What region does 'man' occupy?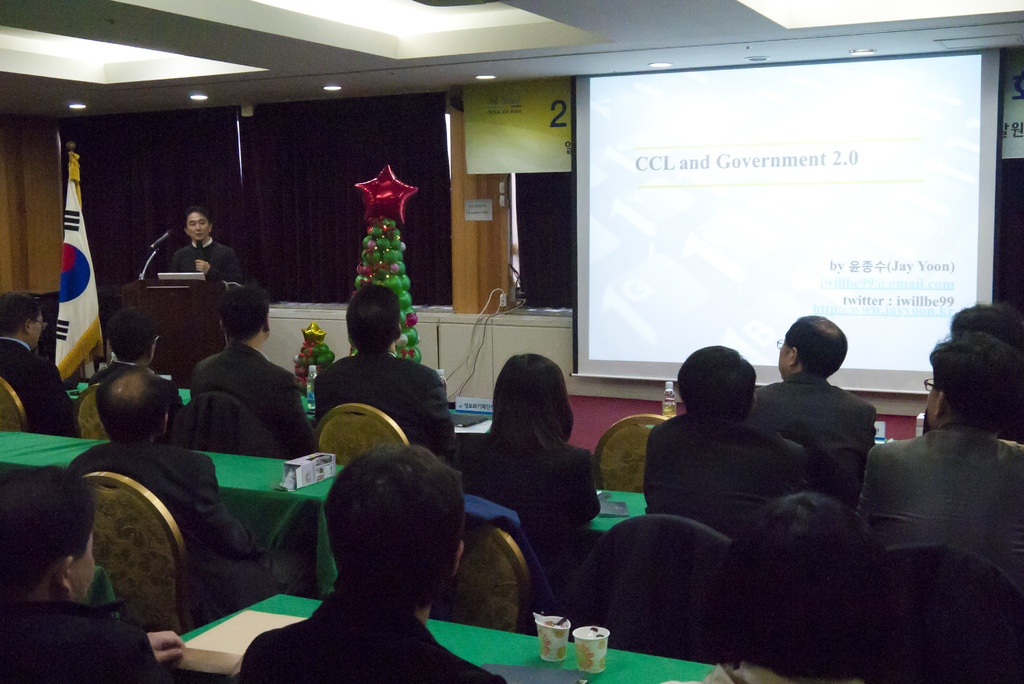
region(86, 305, 186, 452).
